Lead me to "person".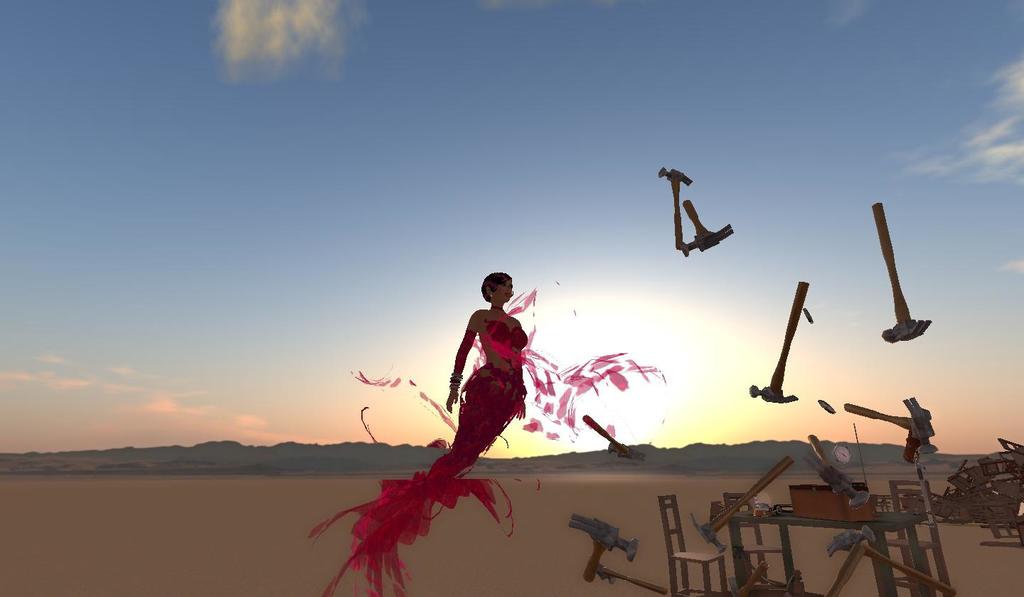
Lead to crop(412, 270, 528, 480).
